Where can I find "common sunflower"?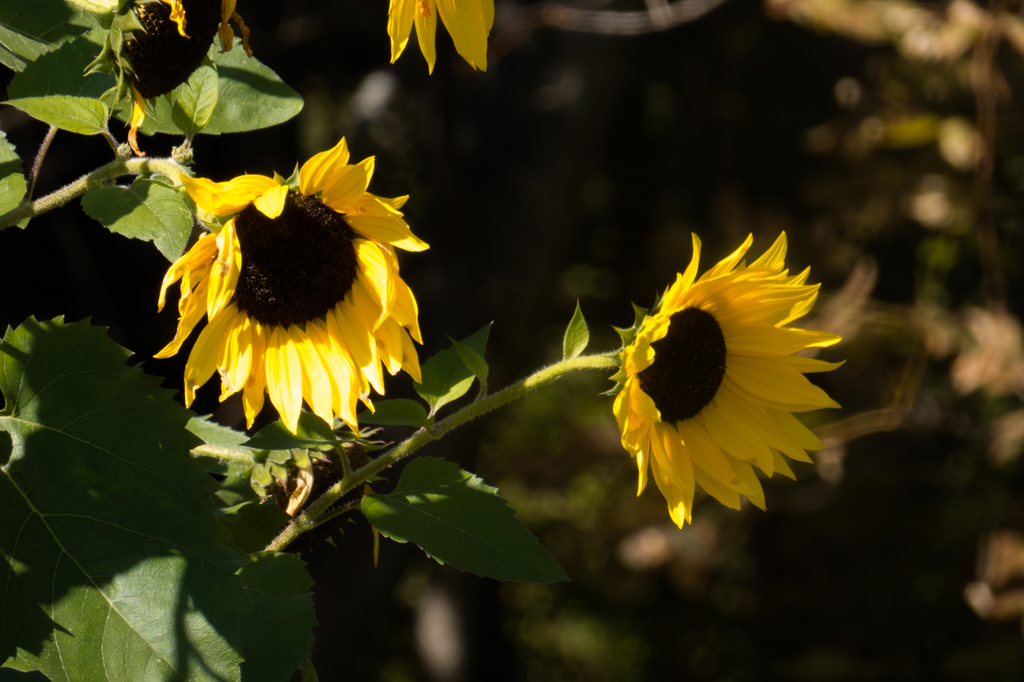
You can find it at <region>595, 225, 845, 531</region>.
